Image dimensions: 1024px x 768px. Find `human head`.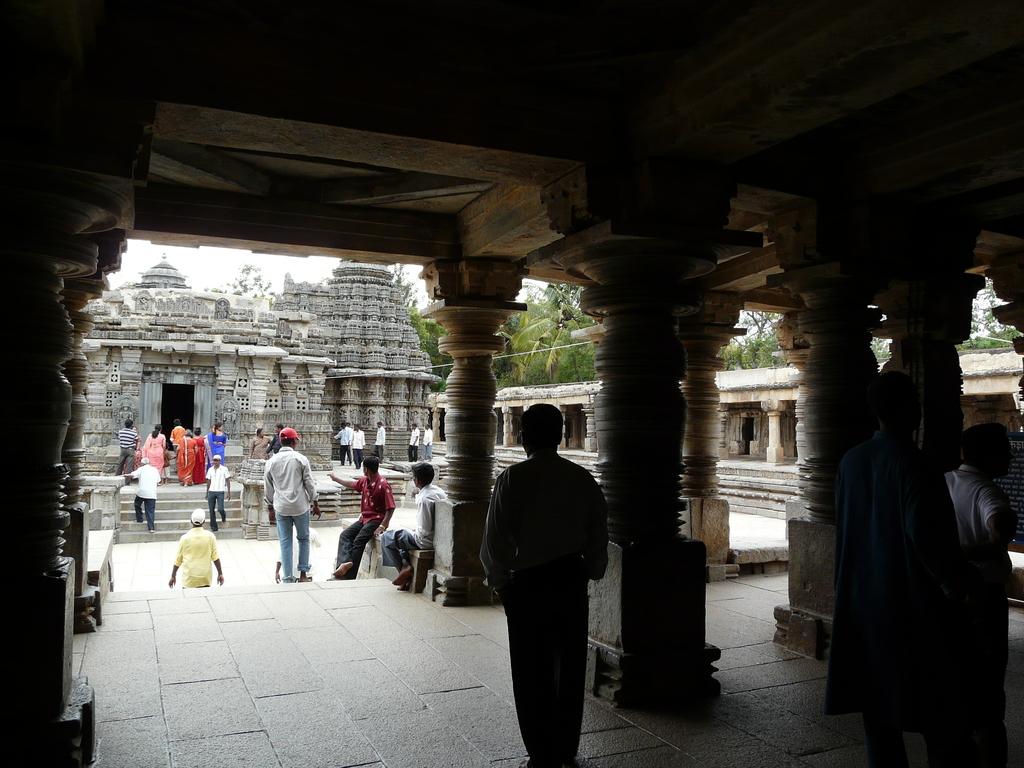
189,506,206,525.
